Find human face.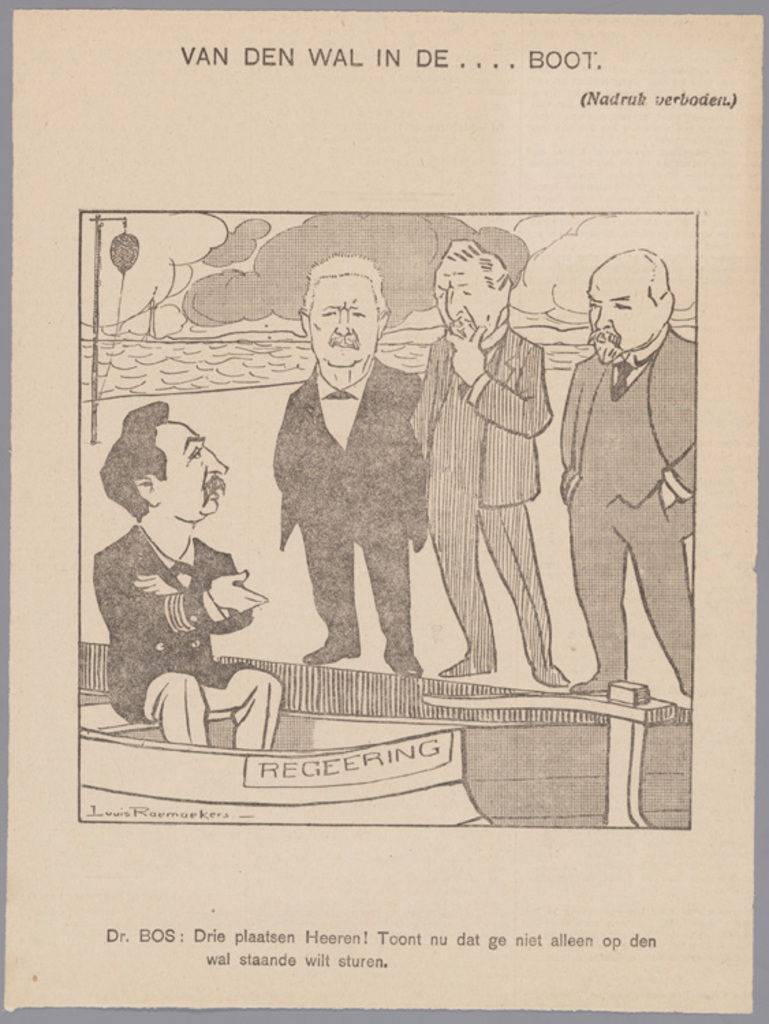
box=[433, 257, 500, 341].
